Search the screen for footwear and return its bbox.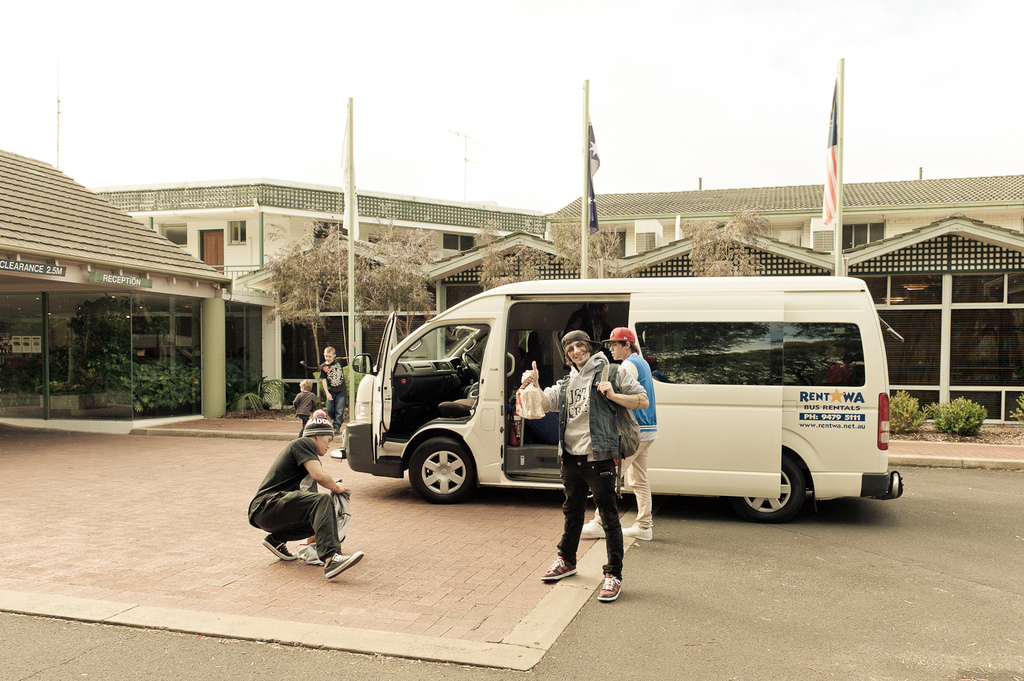
Found: pyautogui.locateOnScreen(570, 515, 604, 536).
